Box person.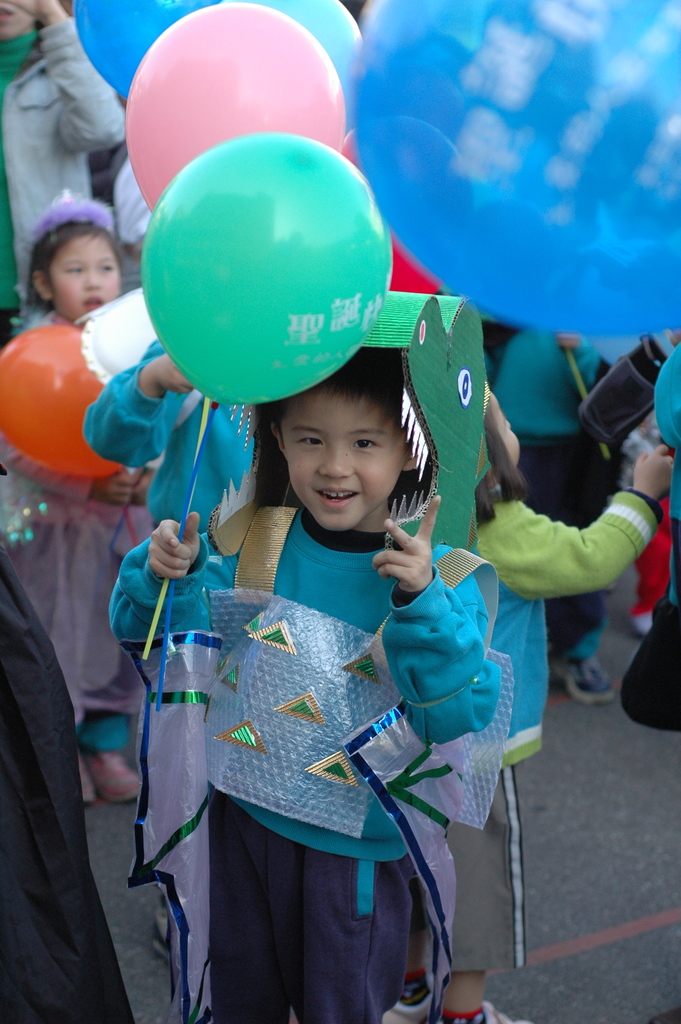
0 193 163 805.
